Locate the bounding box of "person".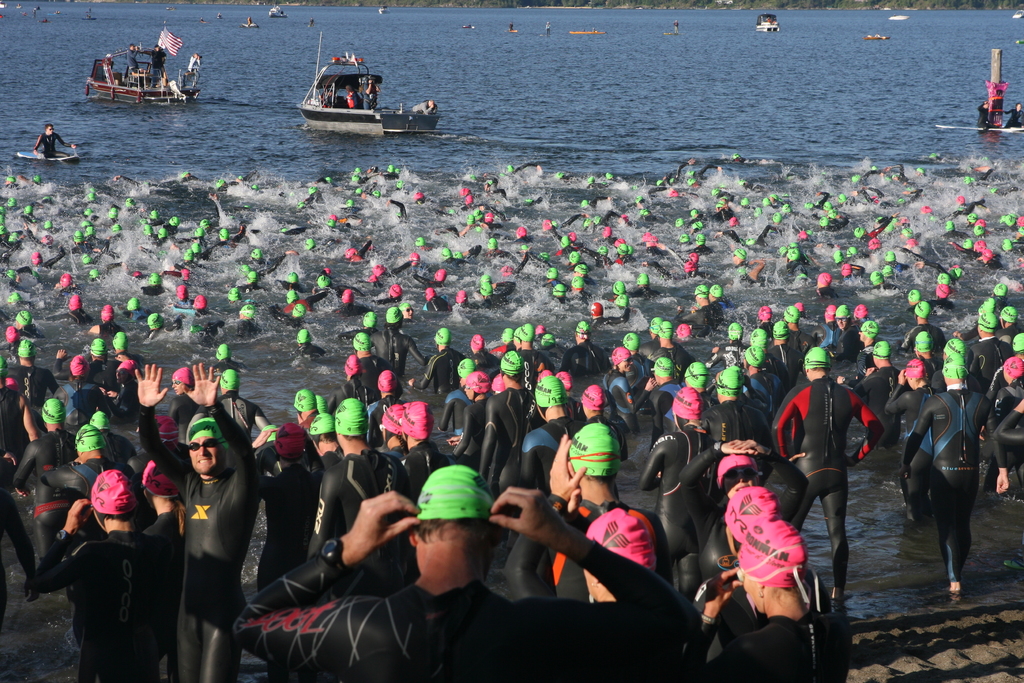
Bounding box: (712,199,737,224).
